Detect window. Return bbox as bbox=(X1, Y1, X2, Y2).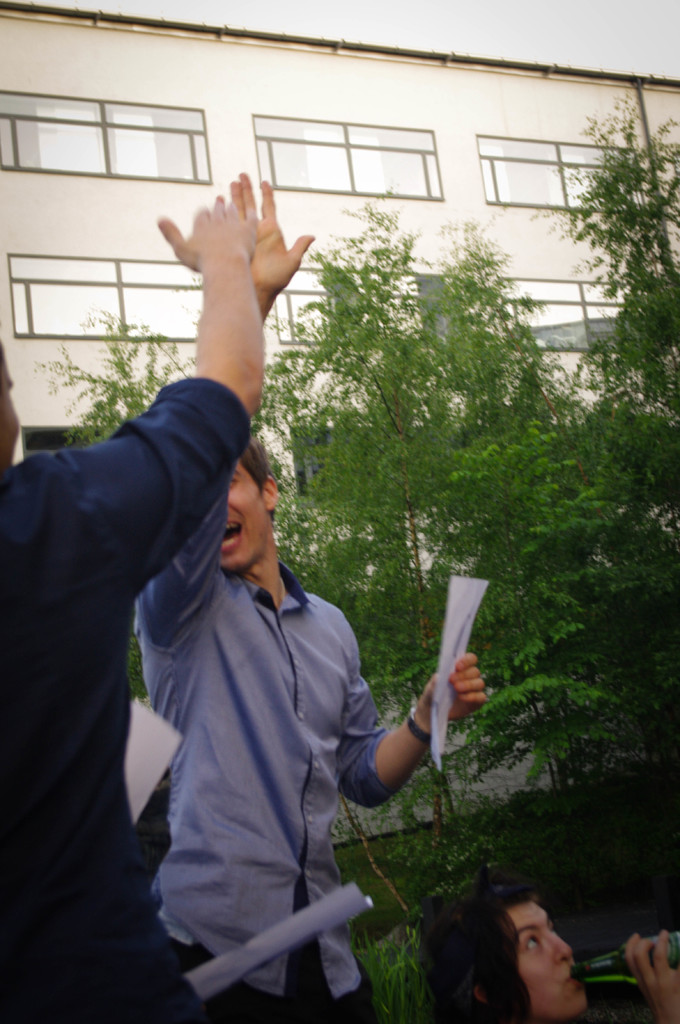
bbox=(476, 127, 647, 242).
